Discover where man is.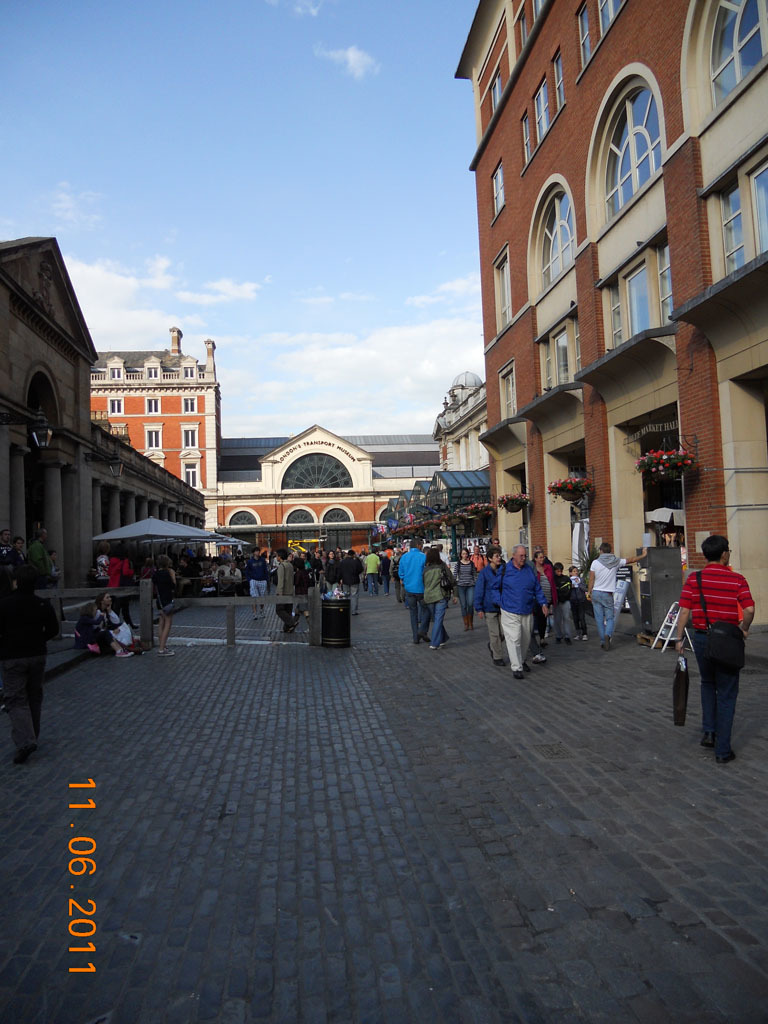
Discovered at <region>249, 549, 272, 618</region>.
